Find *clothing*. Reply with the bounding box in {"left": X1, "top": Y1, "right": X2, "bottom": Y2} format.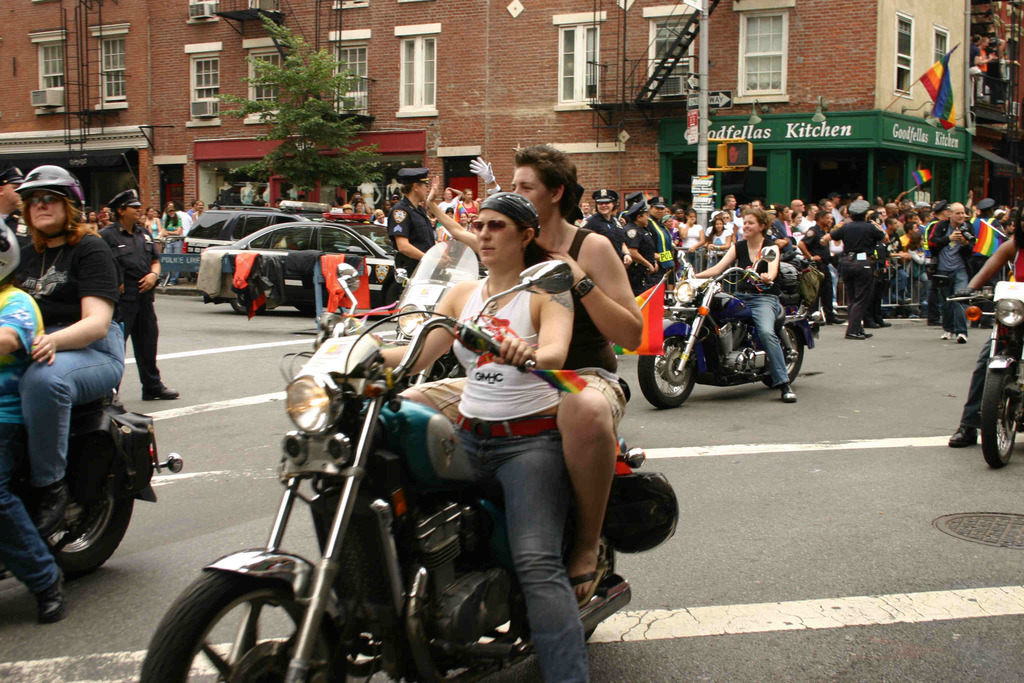
{"left": 718, "top": 231, "right": 786, "bottom": 383}.
